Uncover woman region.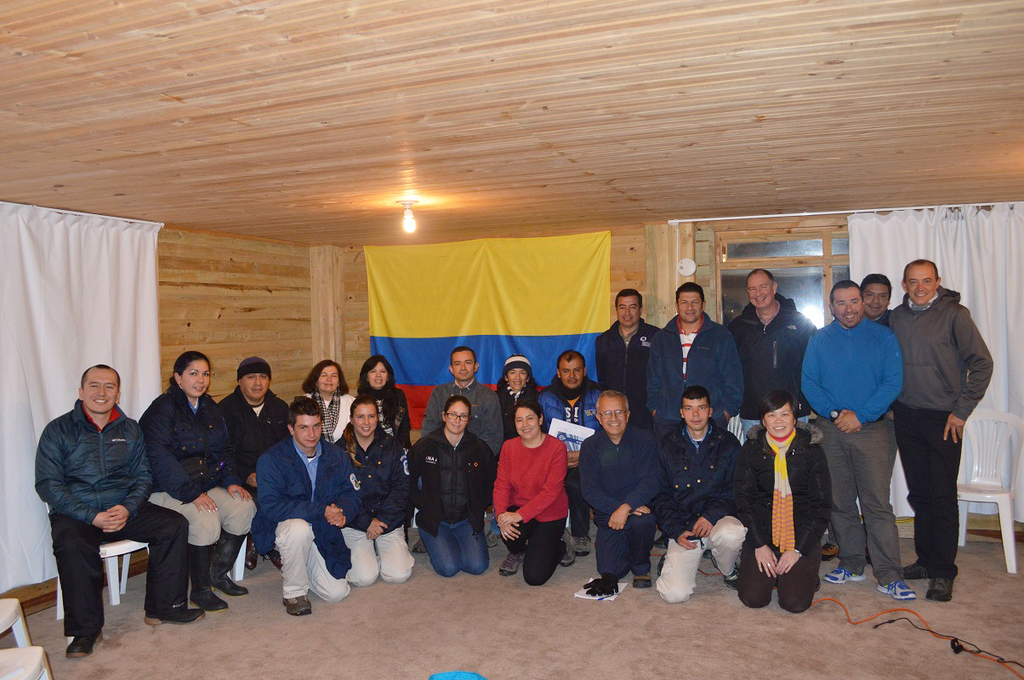
Uncovered: <region>731, 389, 841, 624</region>.
